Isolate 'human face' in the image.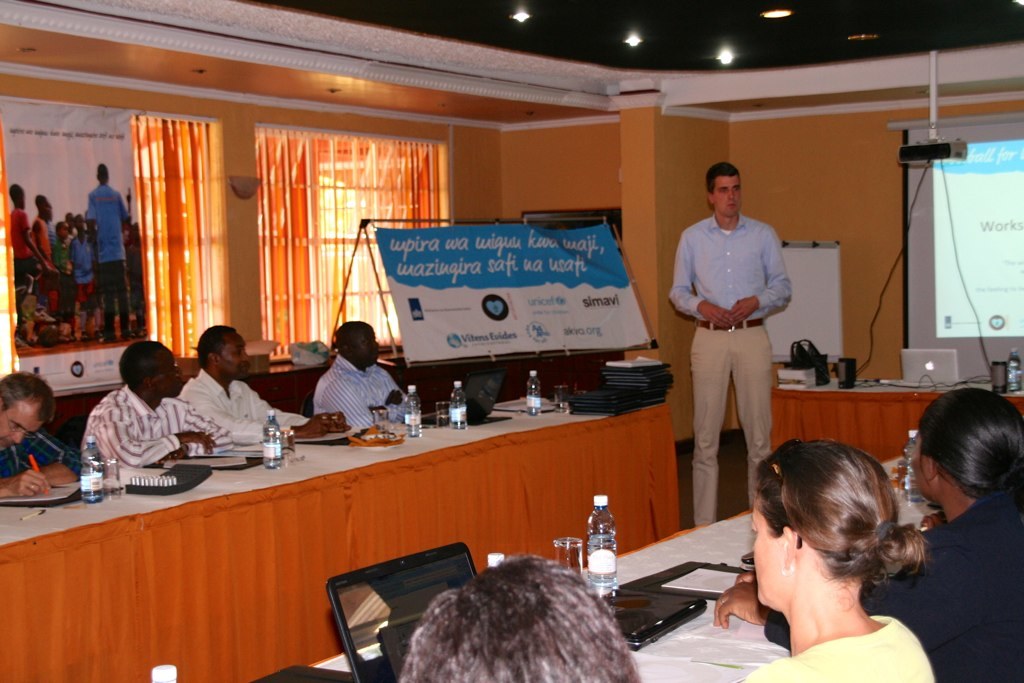
Isolated region: 713 181 741 217.
